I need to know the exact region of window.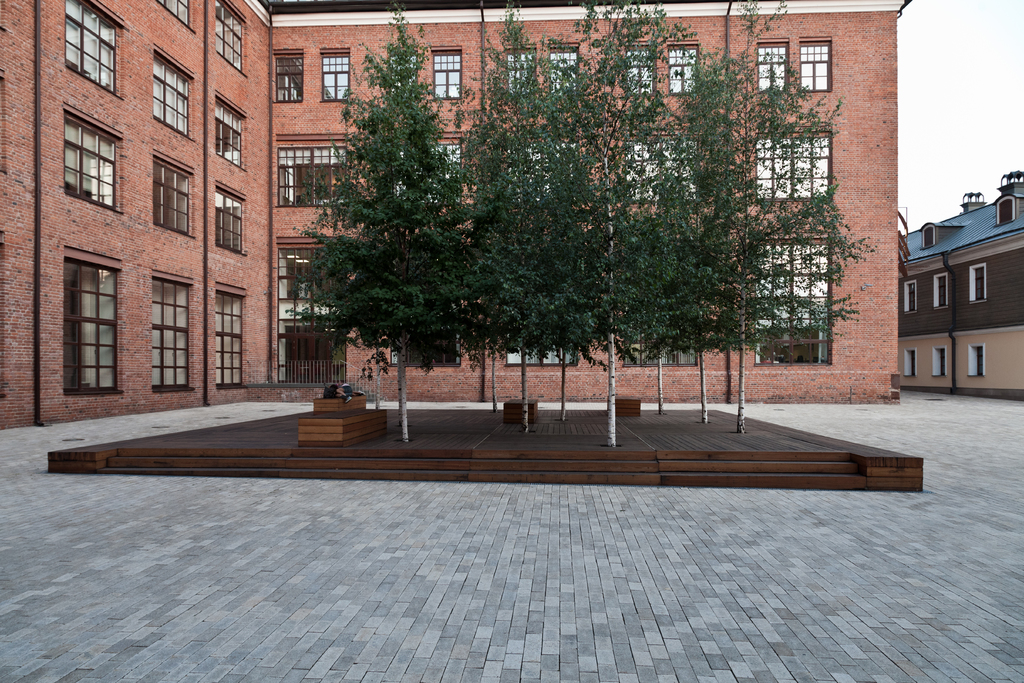
Region: [666, 41, 700, 94].
